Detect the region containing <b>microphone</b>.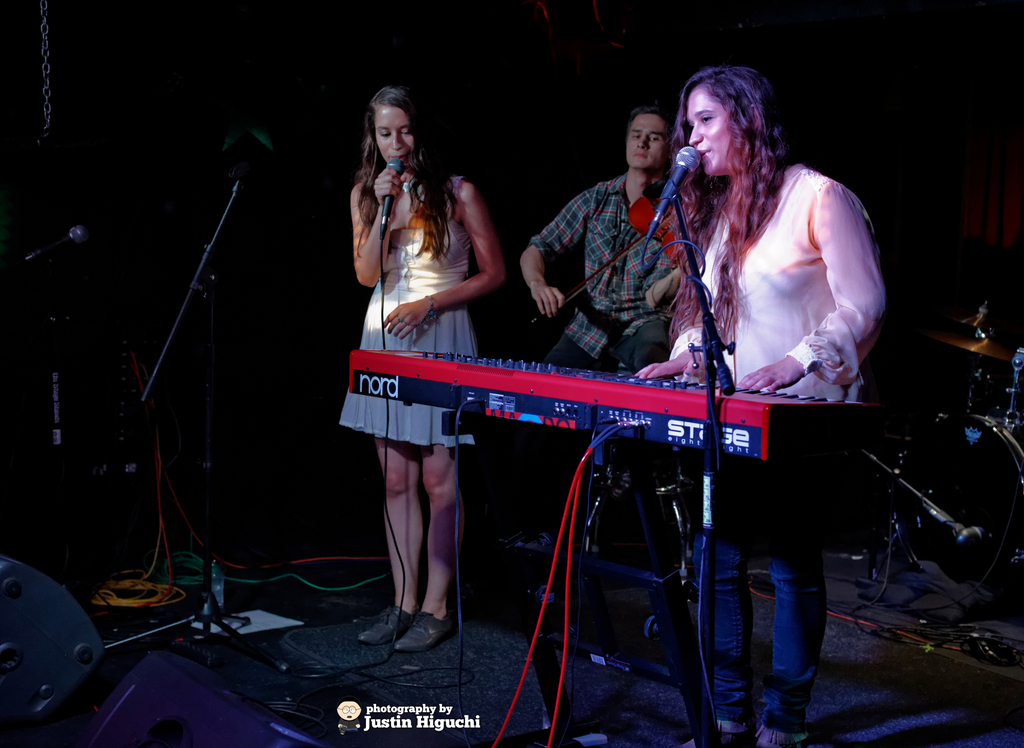
<bbox>371, 154, 410, 252</bbox>.
